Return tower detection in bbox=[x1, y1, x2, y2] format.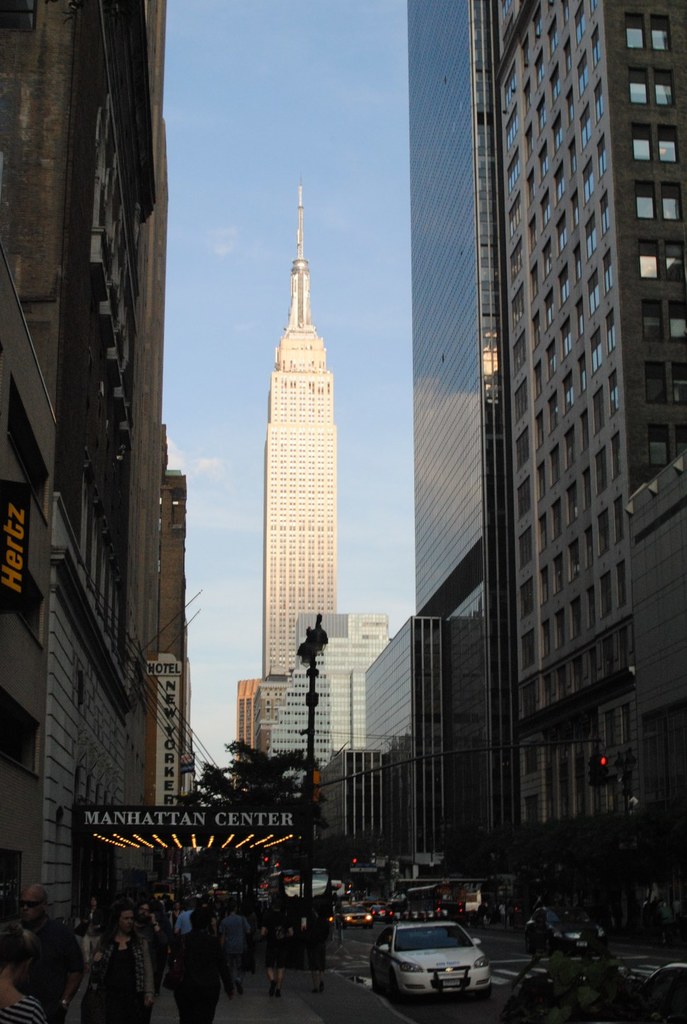
bbox=[241, 141, 368, 718].
